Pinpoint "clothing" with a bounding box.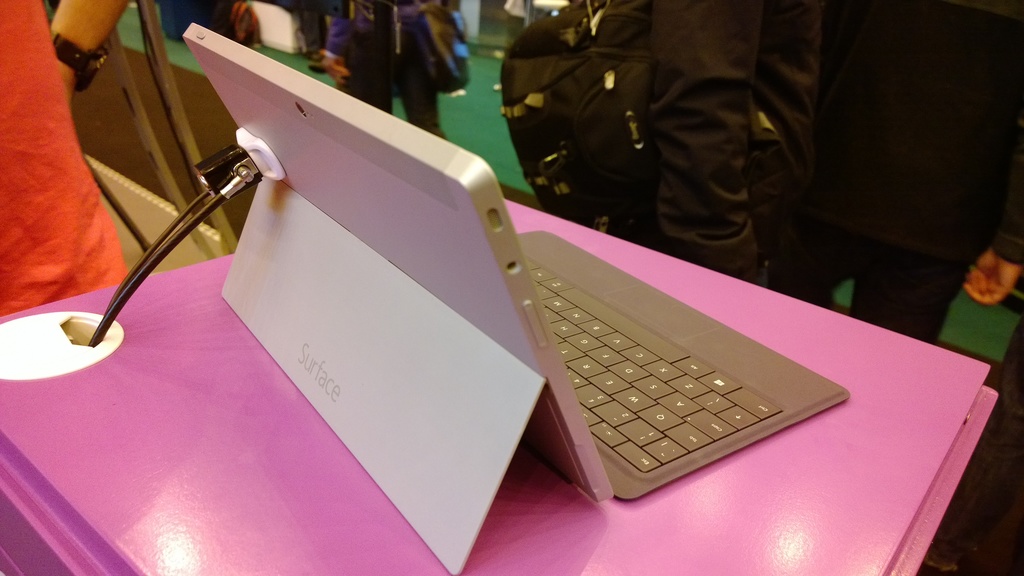
left=490, top=0, right=822, bottom=302.
